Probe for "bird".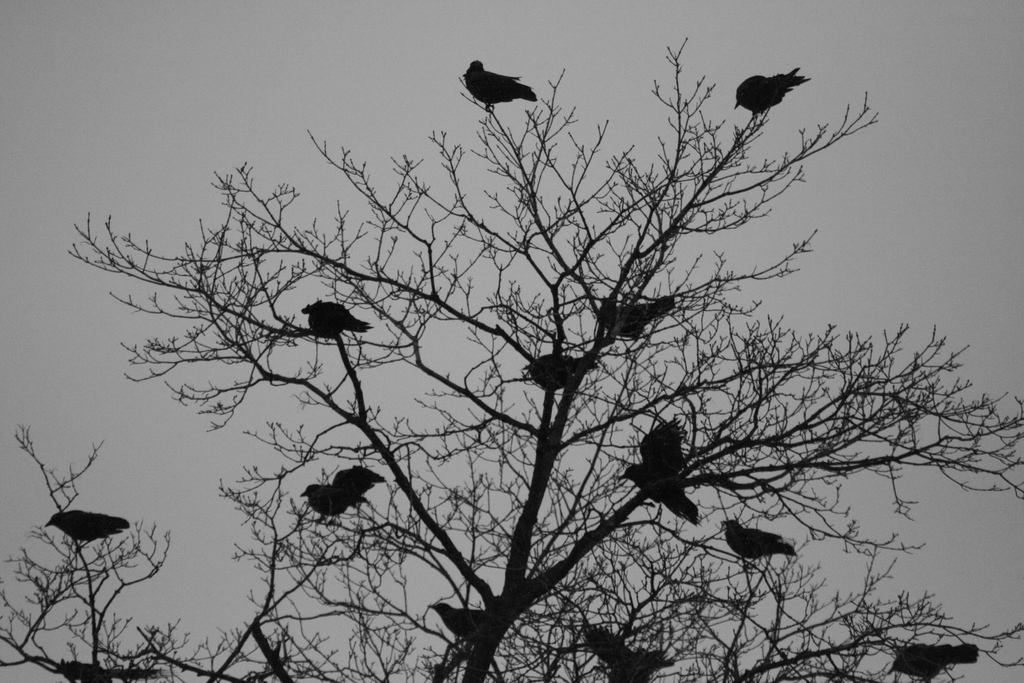
Probe result: 613,403,697,539.
